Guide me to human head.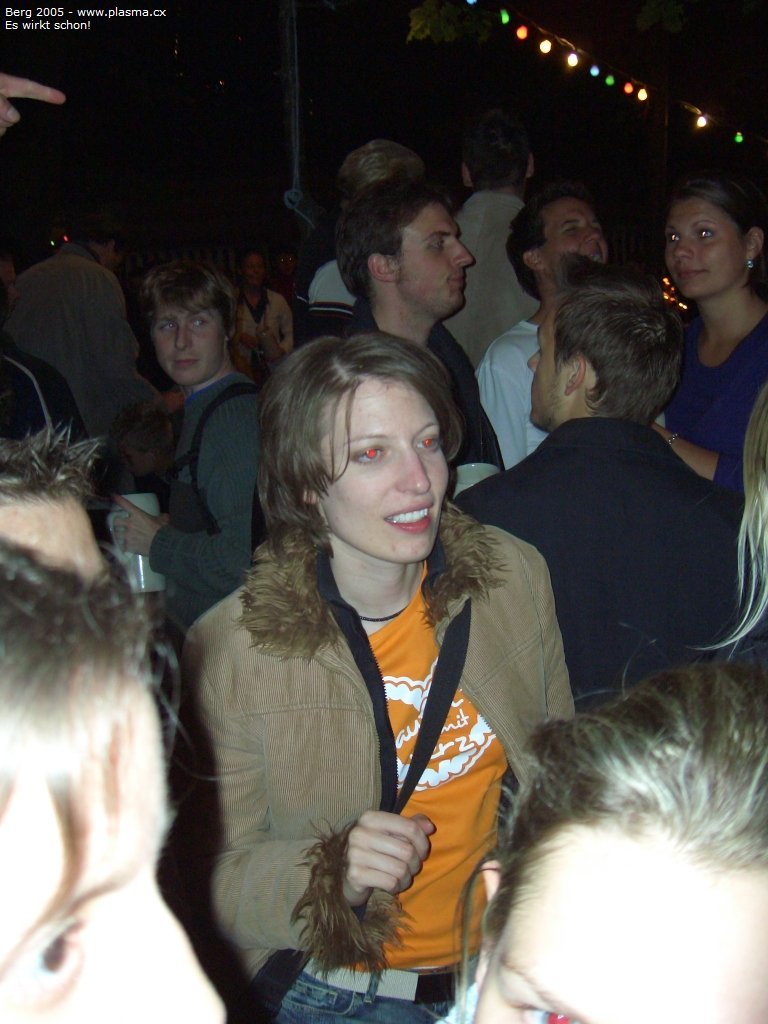
Guidance: crop(476, 655, 767, 1023).
